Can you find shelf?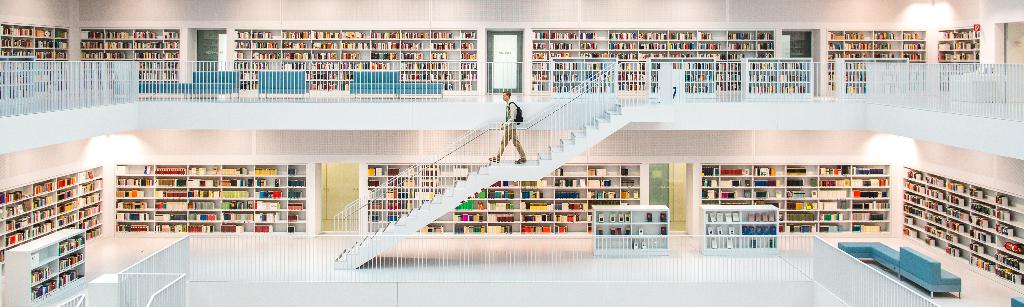
Yes, bounding box: bbox=[729, 62, 741, 70].
